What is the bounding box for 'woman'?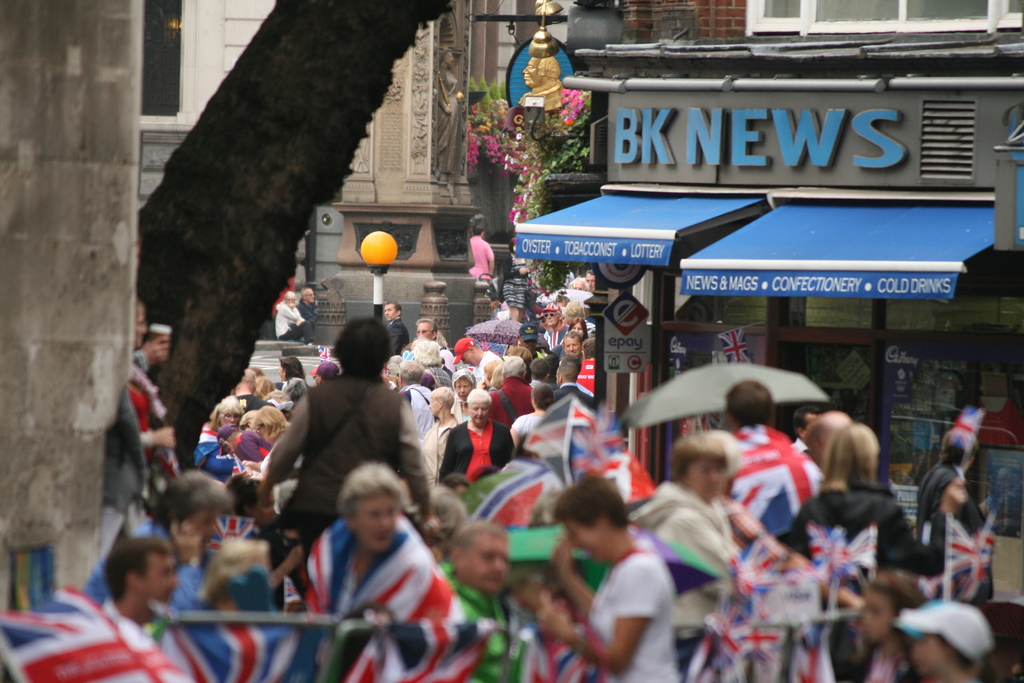
rect(892, 592, 1014, 682).
